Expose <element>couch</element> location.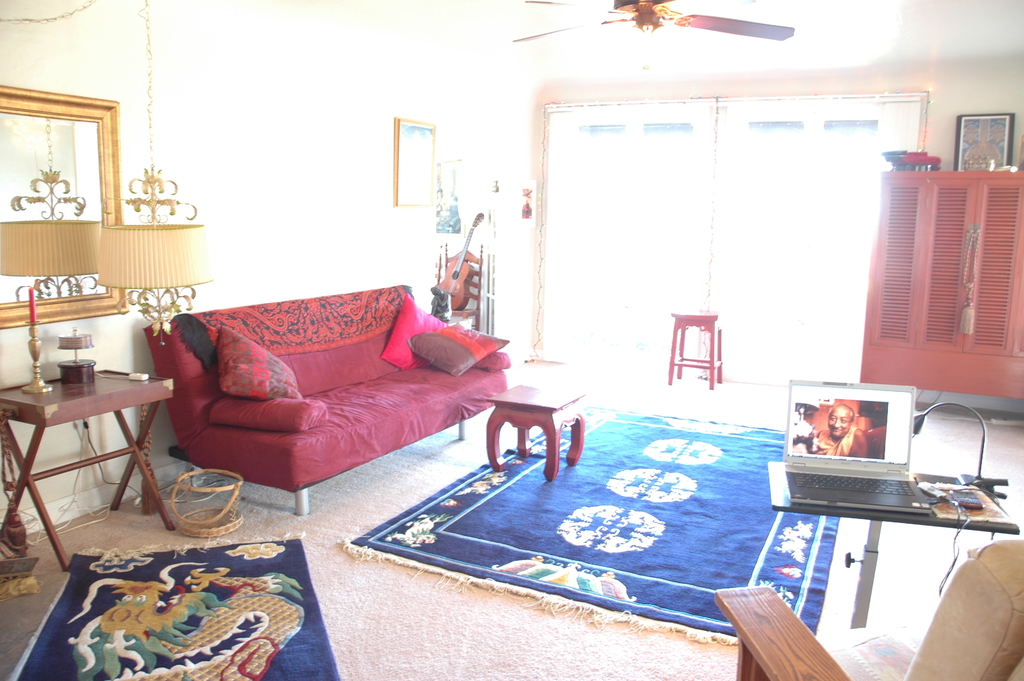
Exposed at box=[142, 283, 510, 519].
